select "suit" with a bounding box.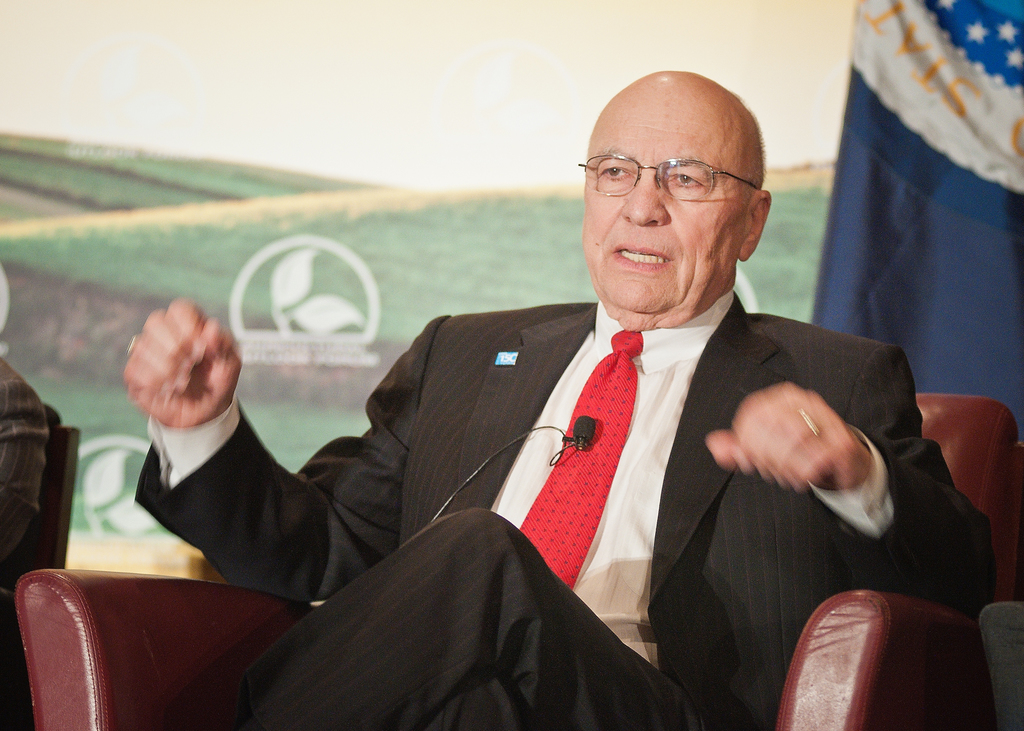
bbox(130, 290, 994, 730).
